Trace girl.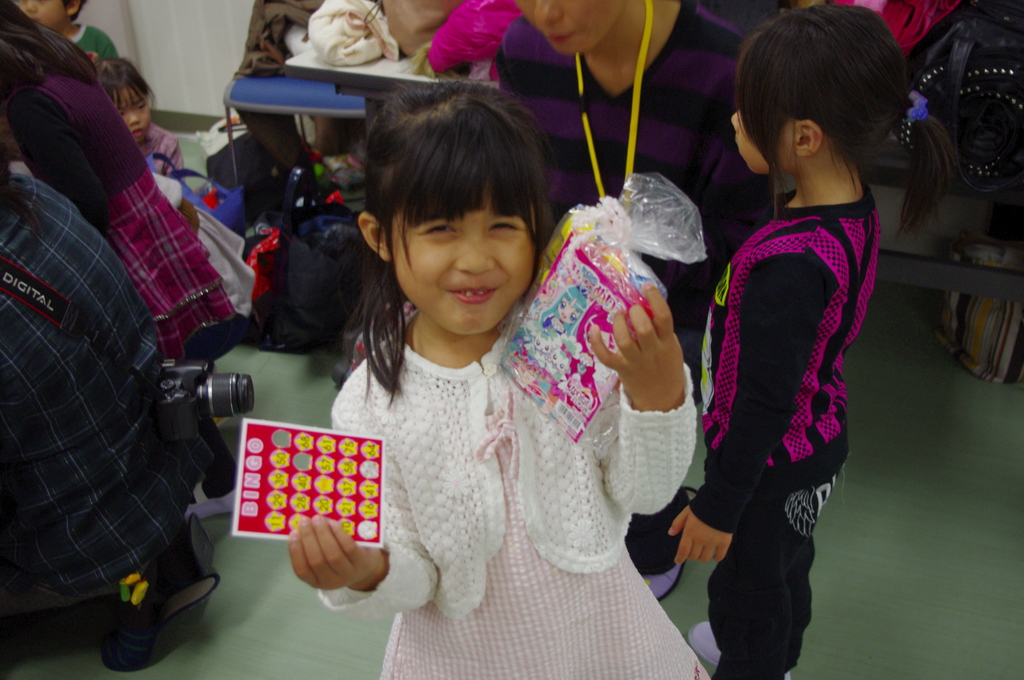
Traced to detection(285, 75, 694, 679).
